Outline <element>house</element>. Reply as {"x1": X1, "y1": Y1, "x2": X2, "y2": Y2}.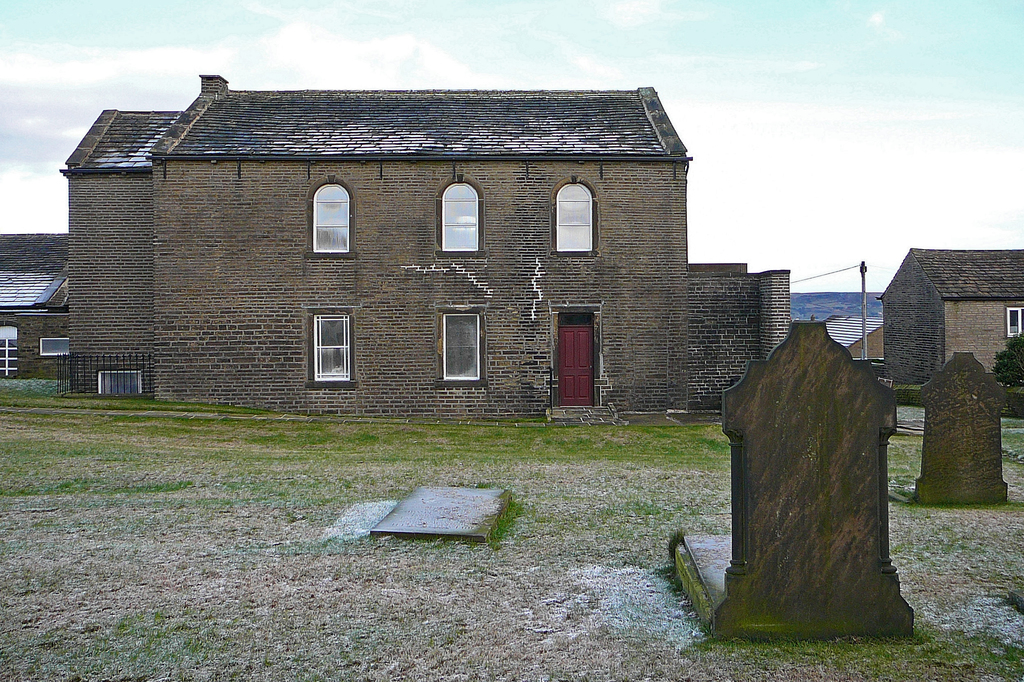
{"x1": 875, "y1": 247, "x2": 1023, "y2": 404}.
